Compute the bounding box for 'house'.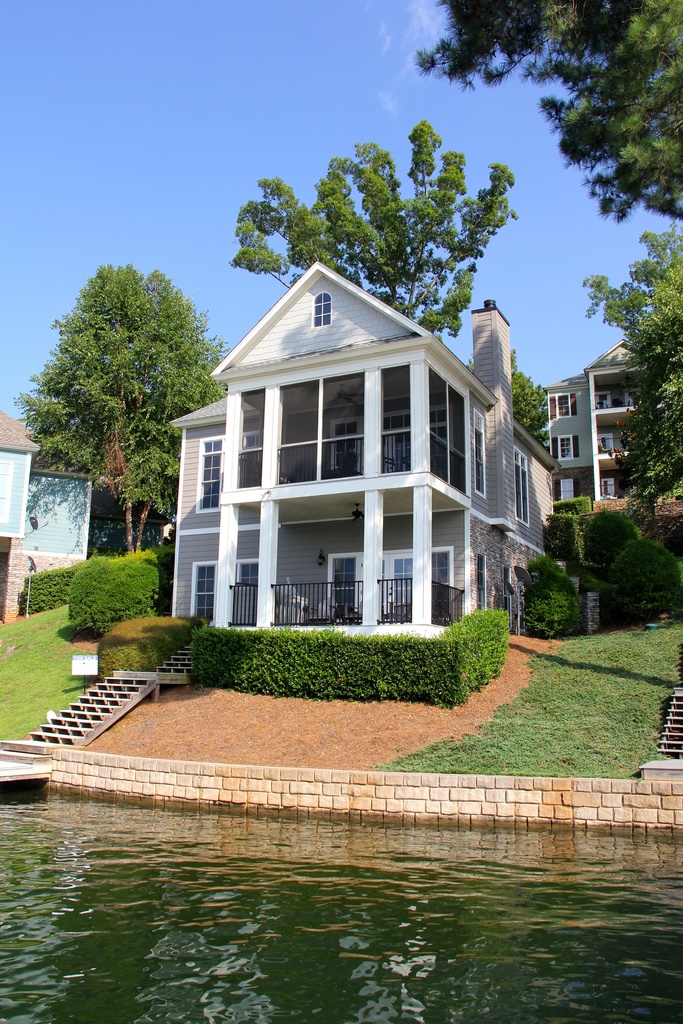
(x1=163, y1=245, x2=565, y2=668).
